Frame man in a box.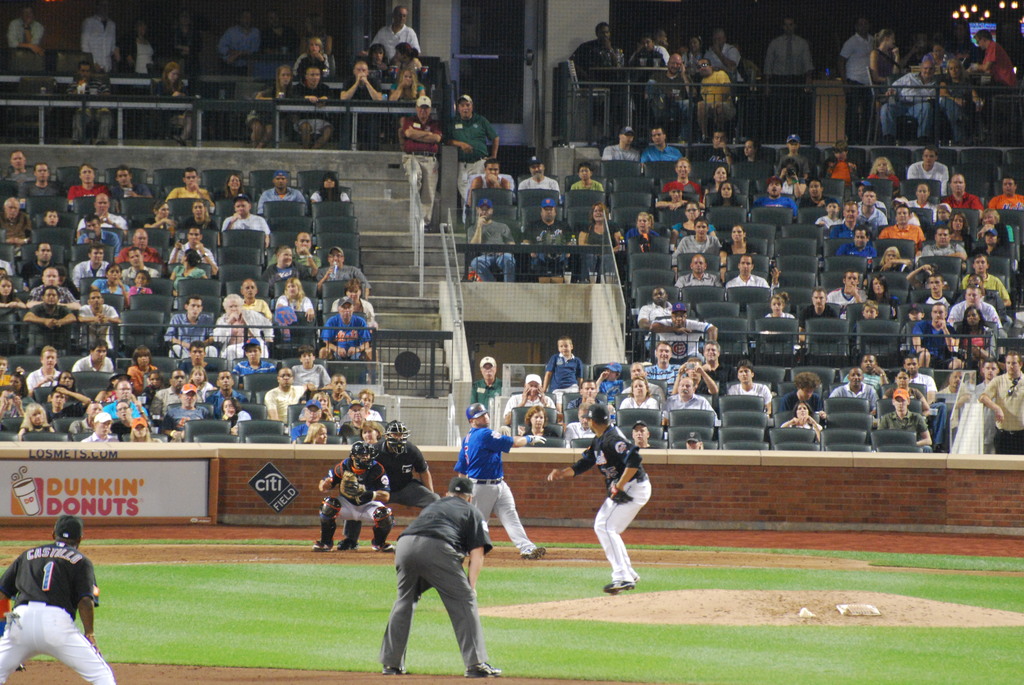
BBox(340, 414, 447, 552).
